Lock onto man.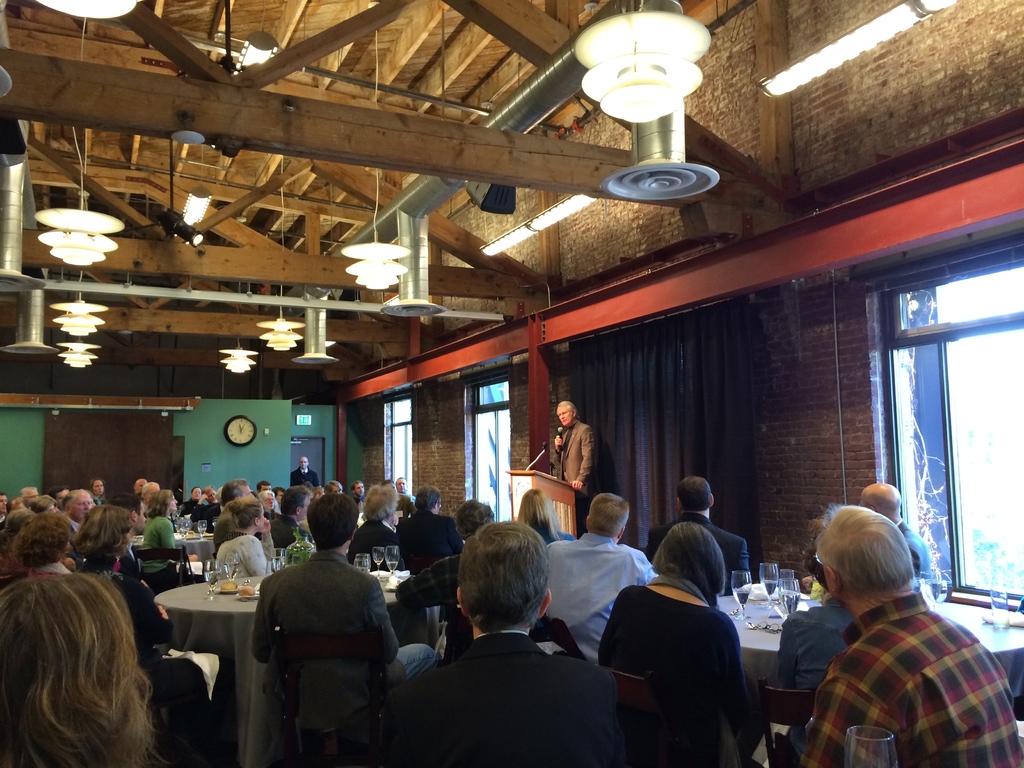
Locked: select_region(396, 502, 511, 646).
